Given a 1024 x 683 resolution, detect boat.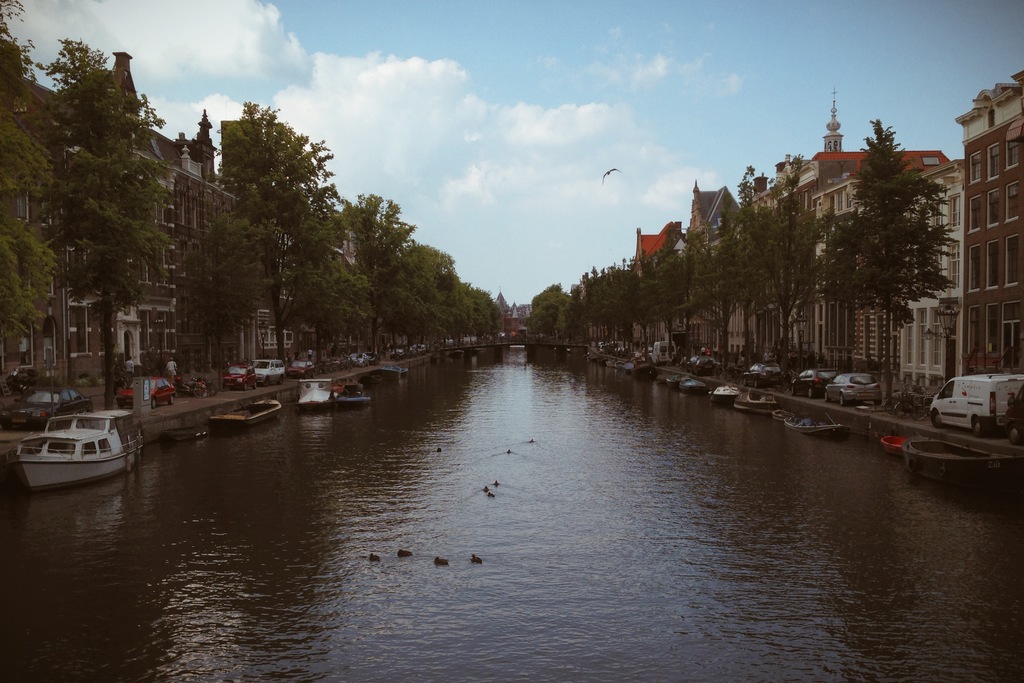
(left=0, top=393, right=138, bottom=498).
